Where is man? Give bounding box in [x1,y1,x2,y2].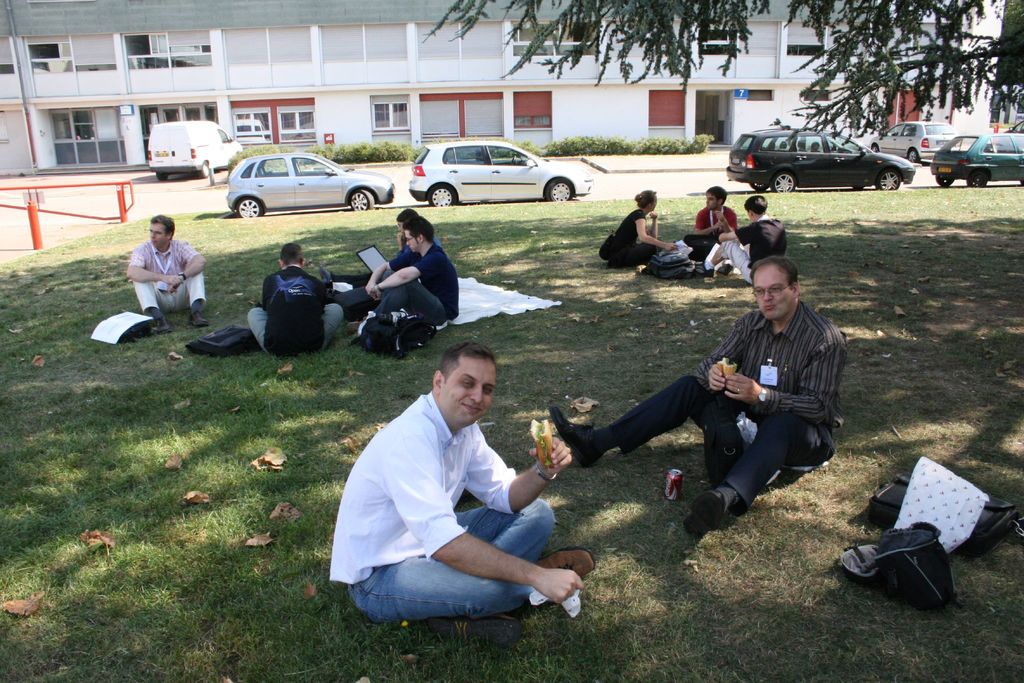
[679,181,745,268].
